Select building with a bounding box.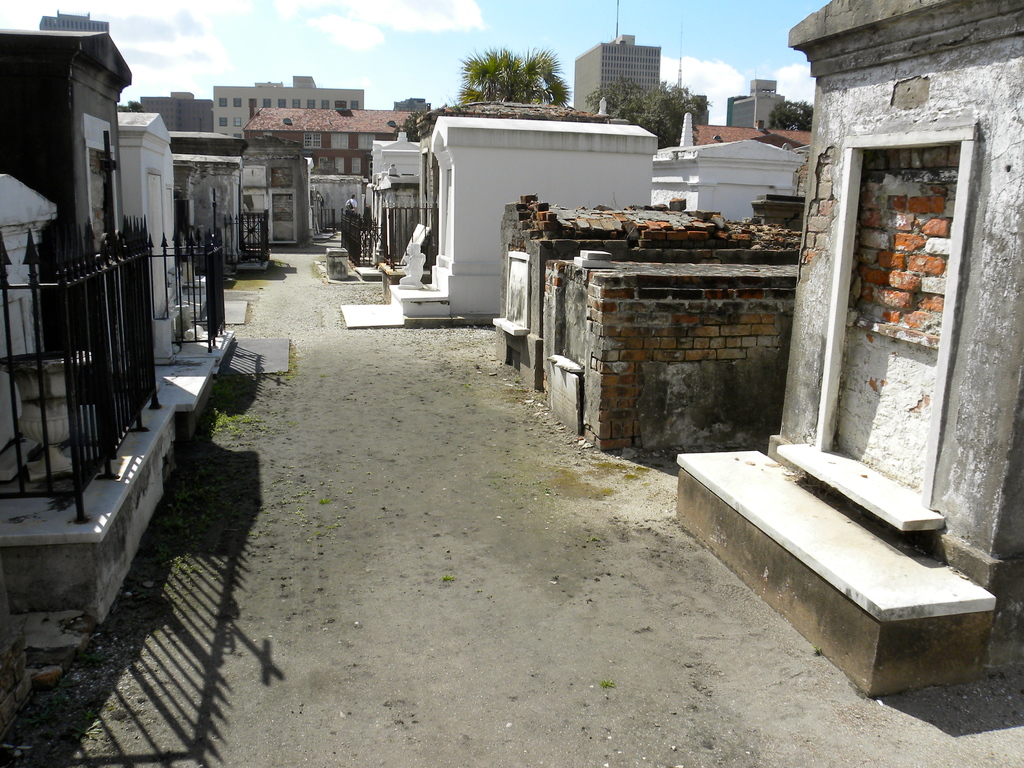
rect(210, 73, 370, 227).
